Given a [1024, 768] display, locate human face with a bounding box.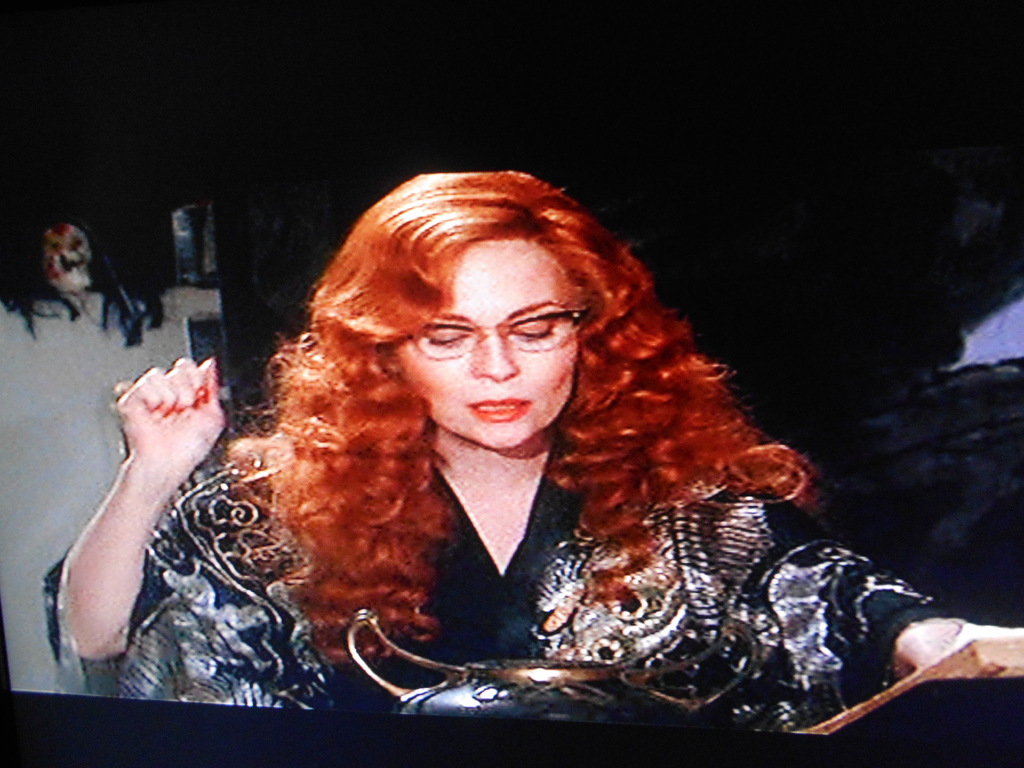
Located: bbox=(393, 237, 585, 456).
